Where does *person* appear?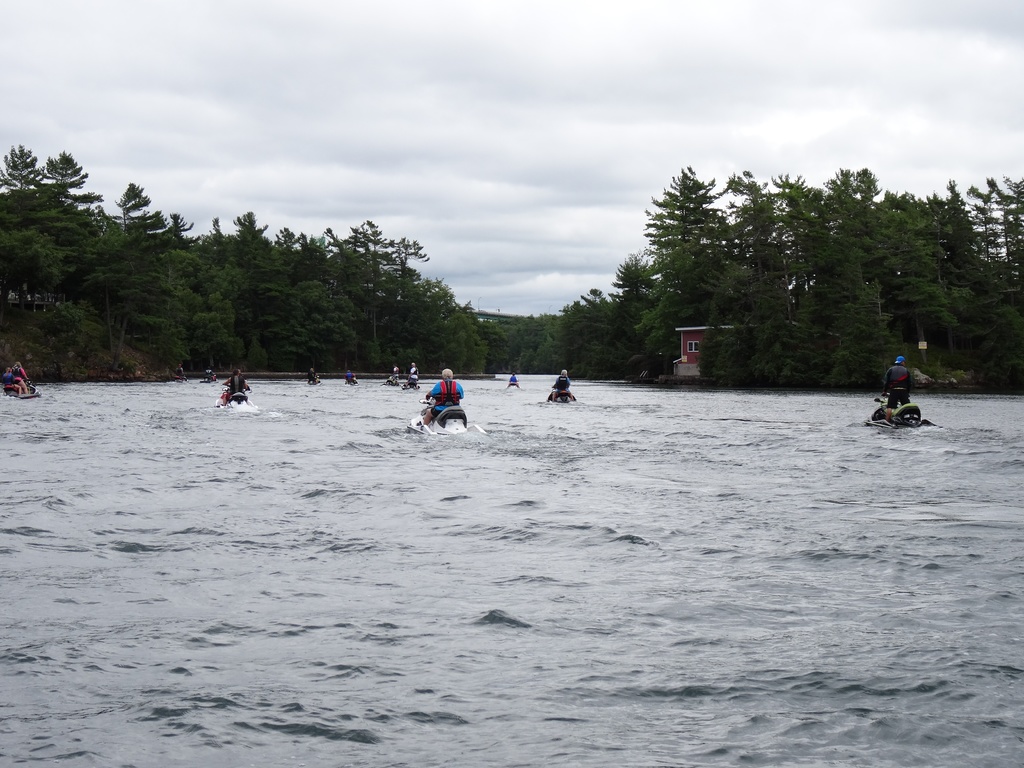
Appears at (left=877, top=352, right=911, bottom=415).
